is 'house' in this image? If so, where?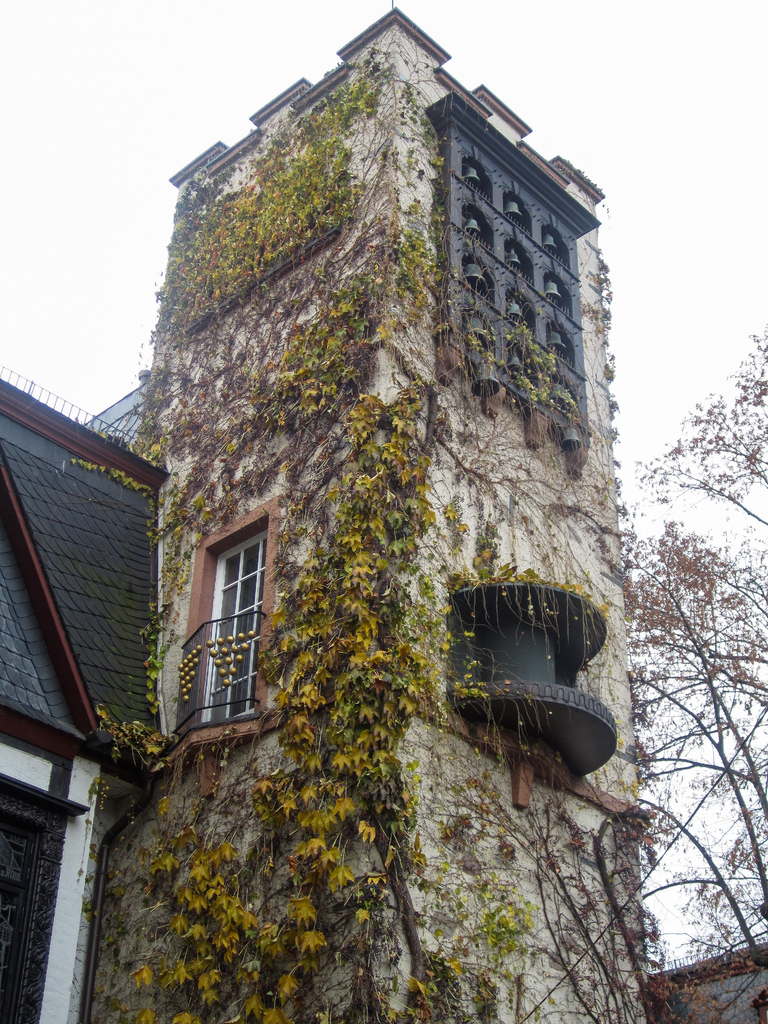
Yes, at (0,0,654,1023).
